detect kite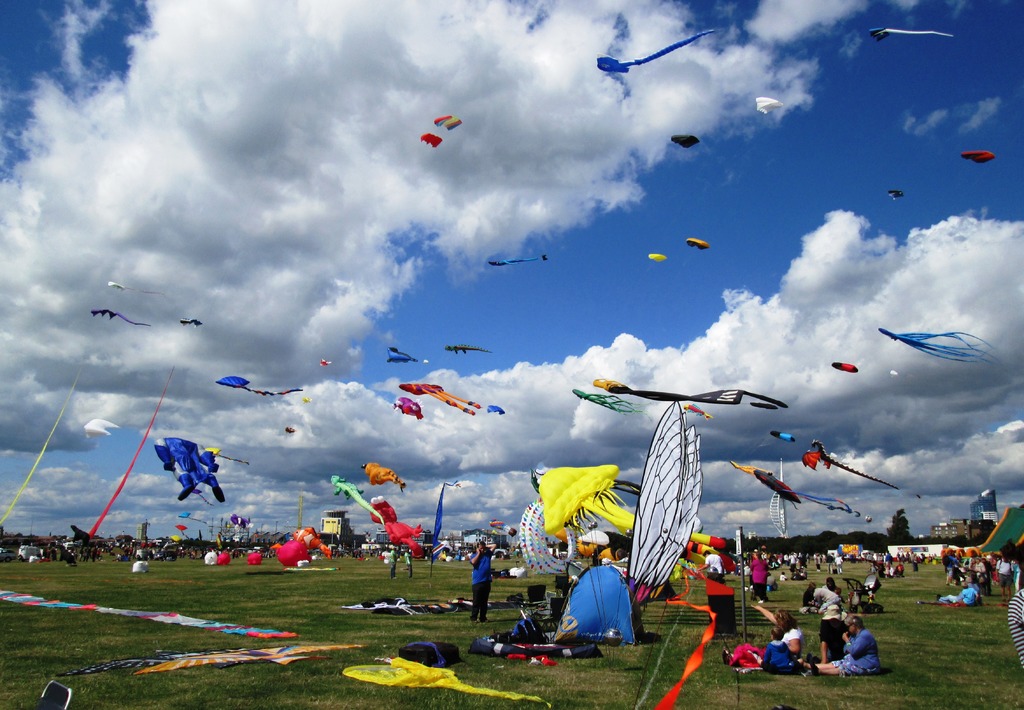
pyautogui.locateOnScreen(530, 465, 726, 543)
